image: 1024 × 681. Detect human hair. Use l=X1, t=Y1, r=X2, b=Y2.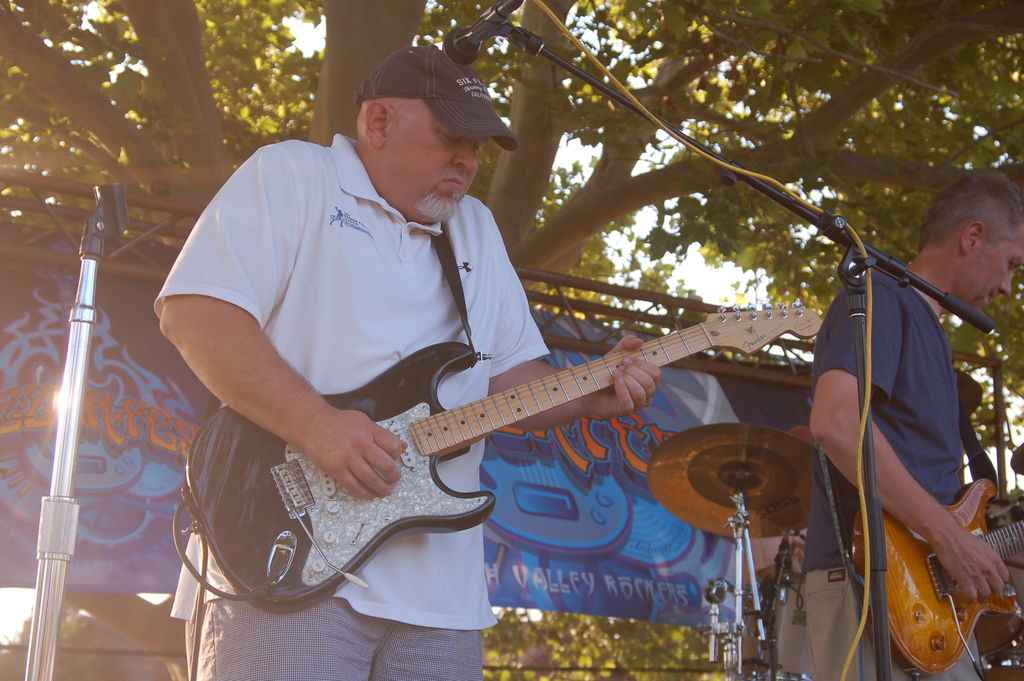
l=916, t=174, r=1023, b=250.
